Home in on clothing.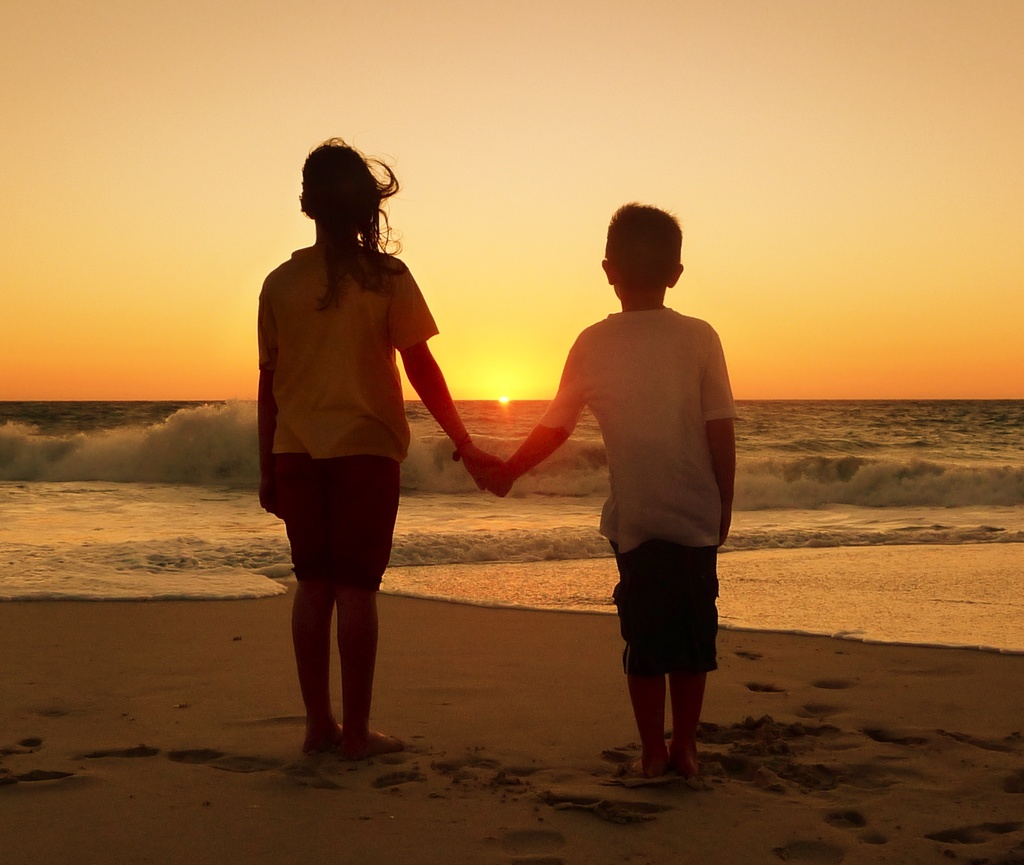
Homed in at x1=255 y1=202 x2=453 y2=649.
